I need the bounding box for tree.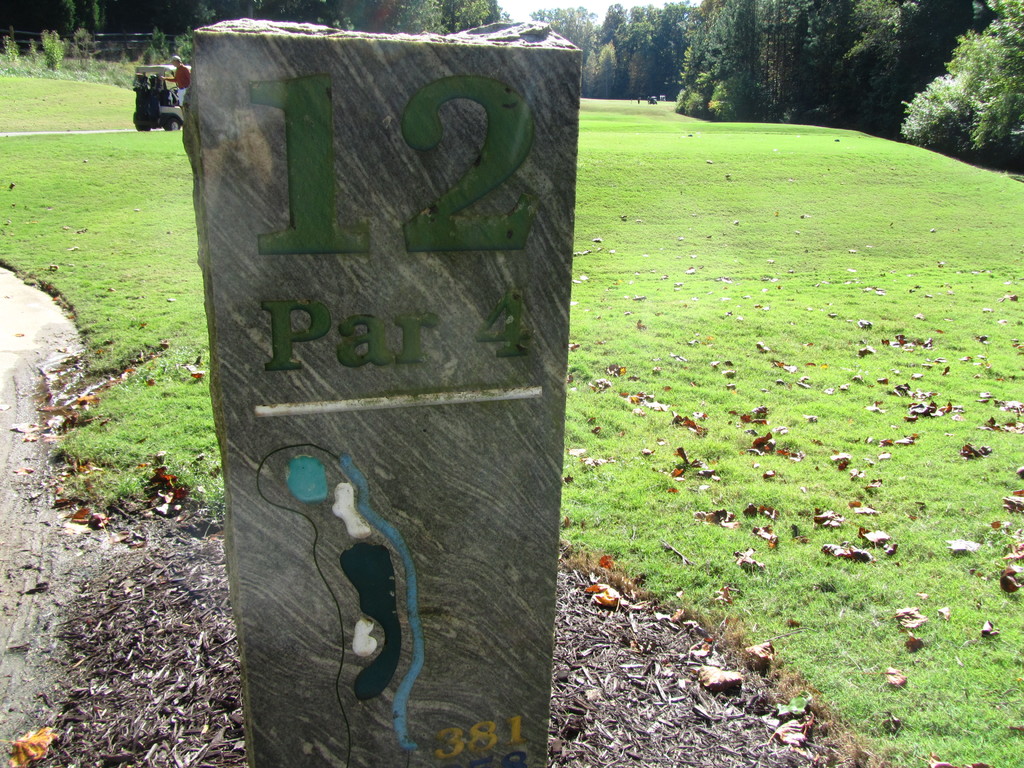
Here it is: {"left": 522, "top": 0, "right": 607, "bottom": 93}.
